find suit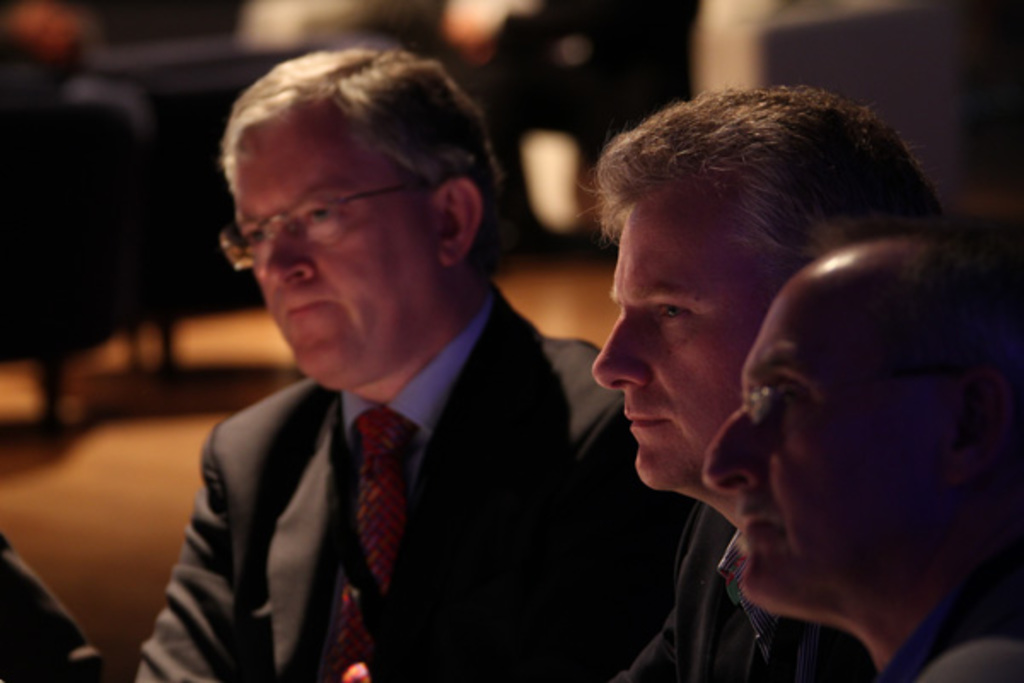
box=[133, 246, 616, 661]
